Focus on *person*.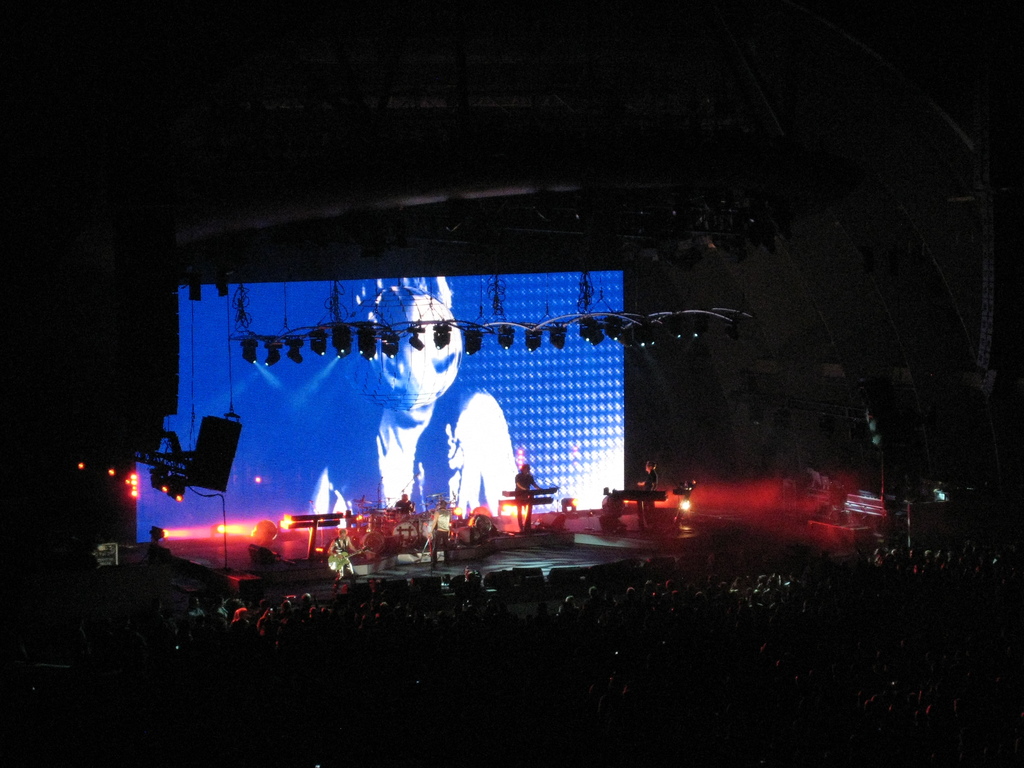
Focused at <region>422, 506, 456, 561</region>.
